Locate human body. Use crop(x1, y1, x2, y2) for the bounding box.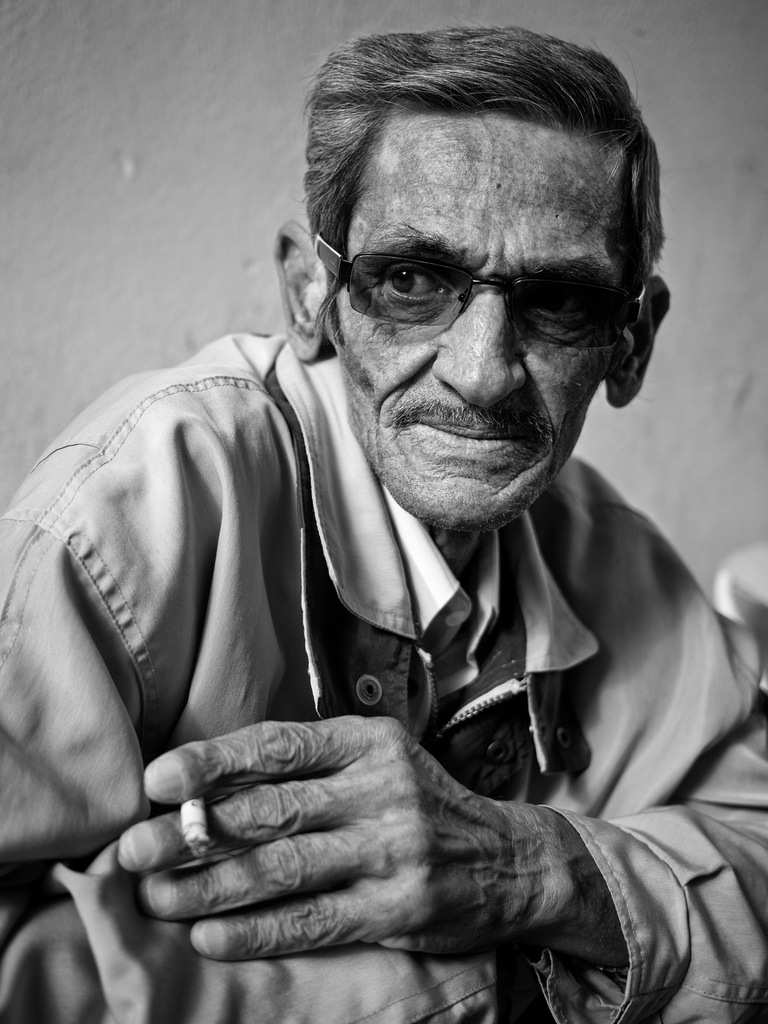
crop(15, 150, 751, 1023).
